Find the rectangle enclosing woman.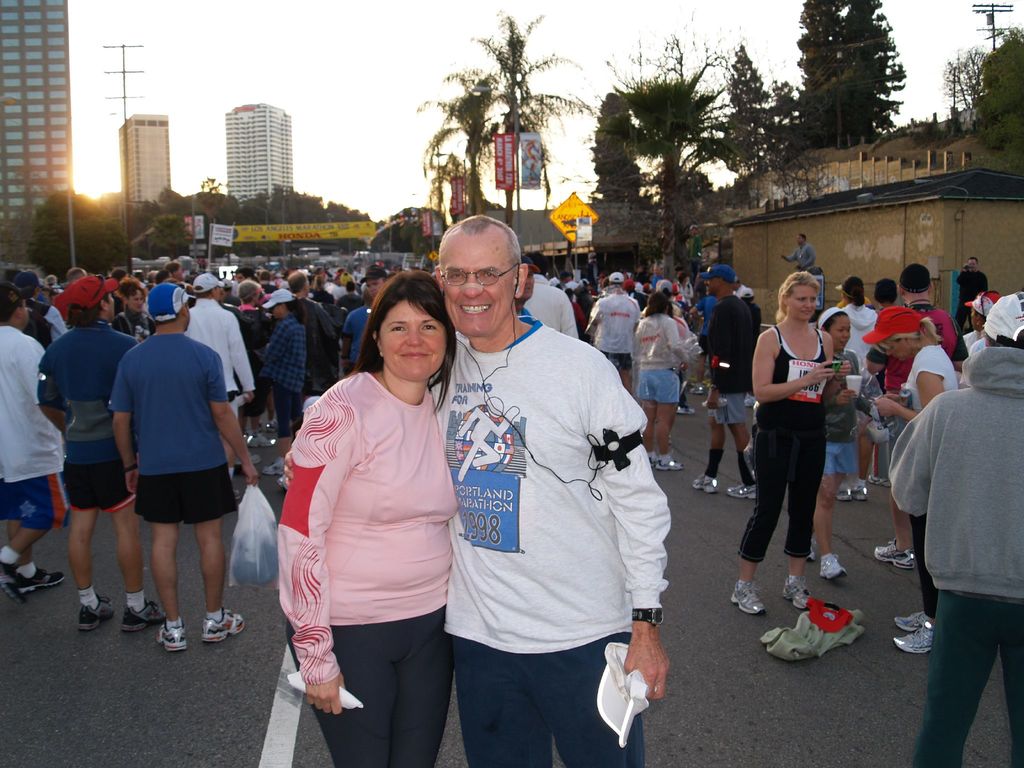
pyautogui.locateOnScreen(629, 288, 692, 474).
